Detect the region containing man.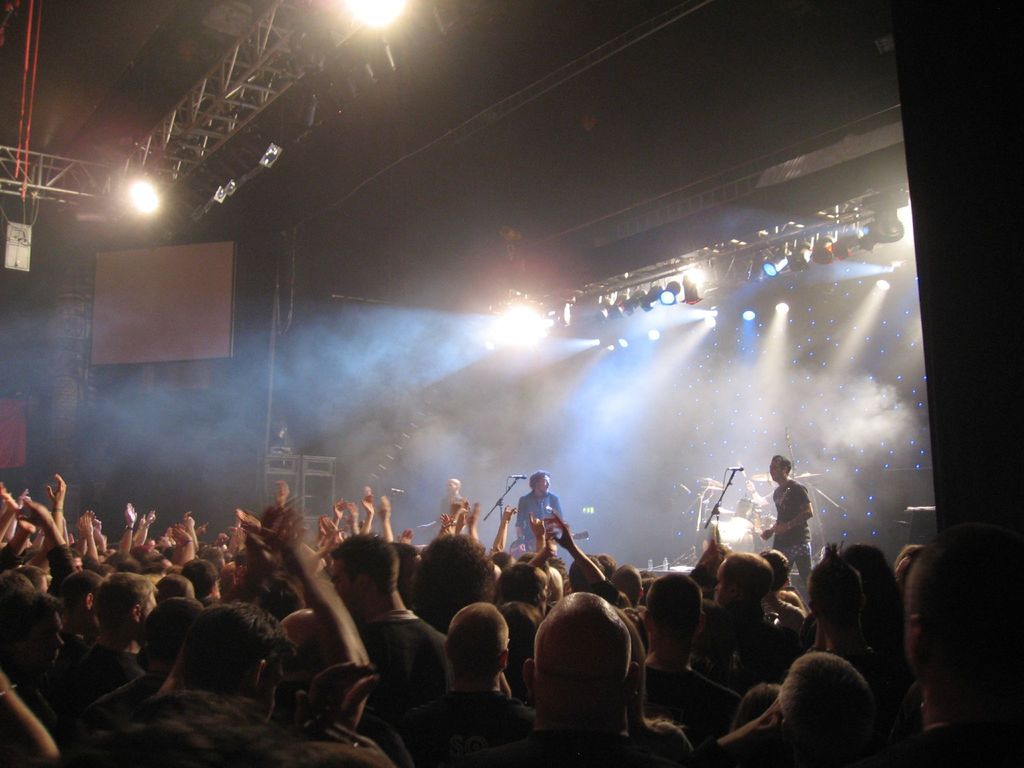
l=397, t=598, r=541, b=767.
